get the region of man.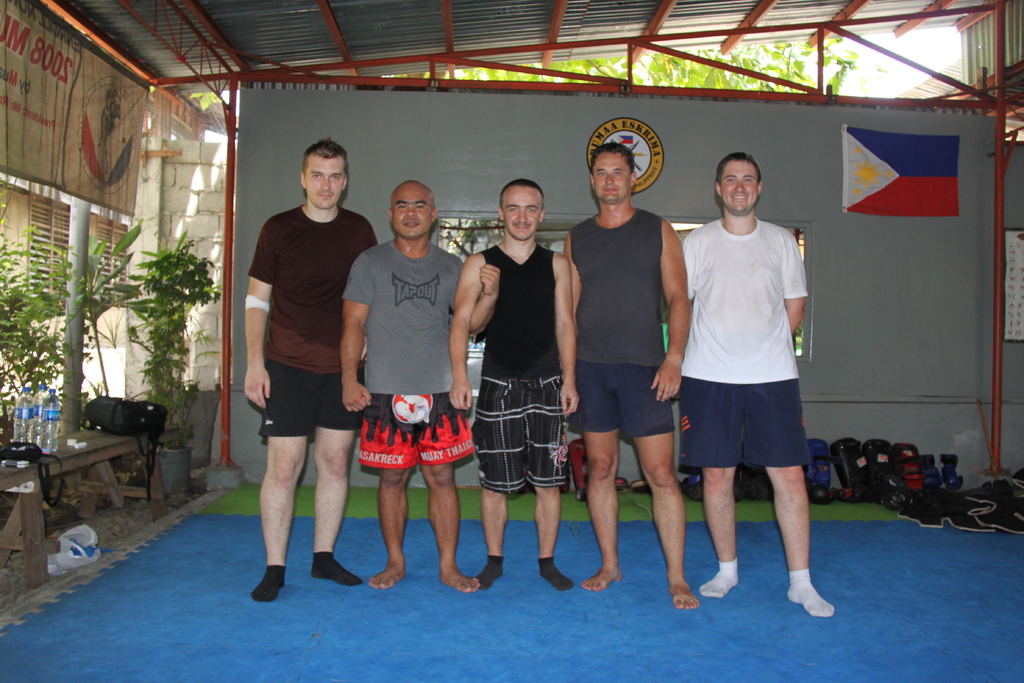
240/138/383/602.
